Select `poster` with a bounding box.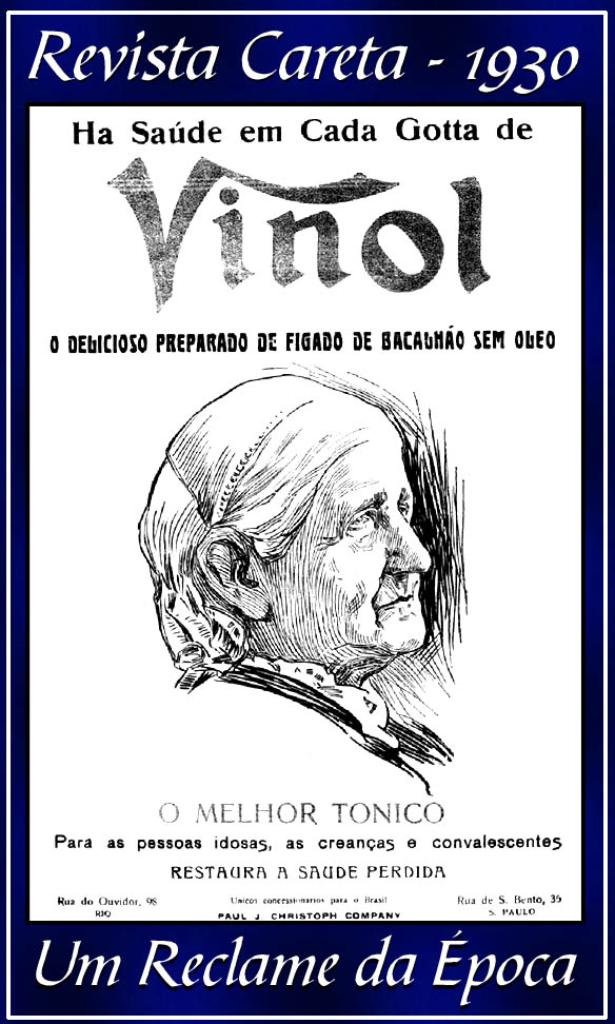
[x1=0, y1=0, x2=614, y2=1023].
